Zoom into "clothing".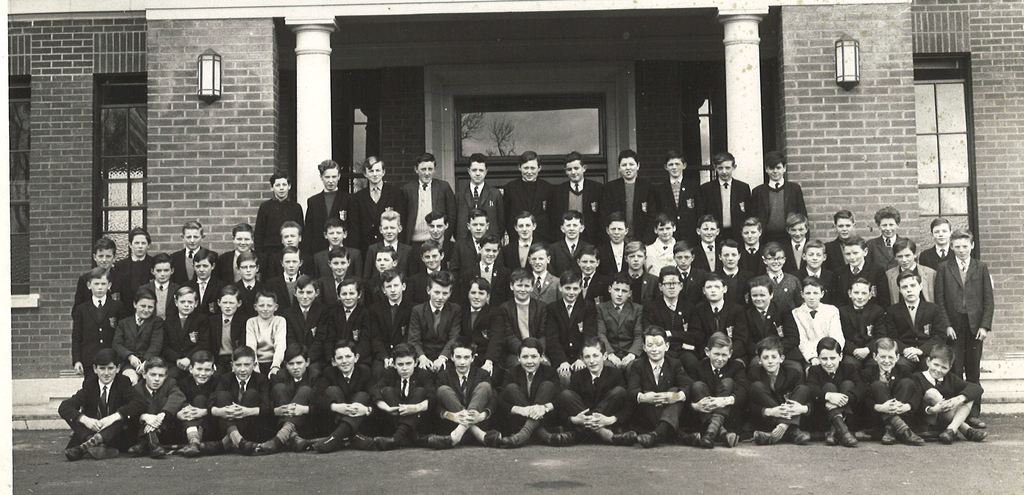
Zoom target: (604,179,664,237).
